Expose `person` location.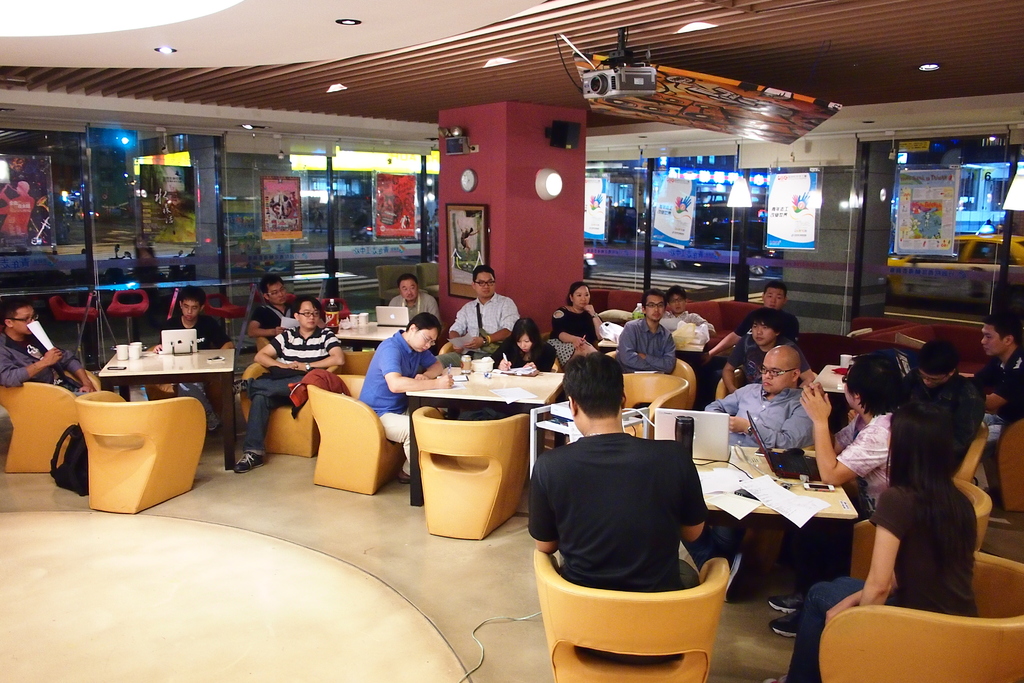
Exposed at x1=525 y1=347 x2=708 y2=662.
